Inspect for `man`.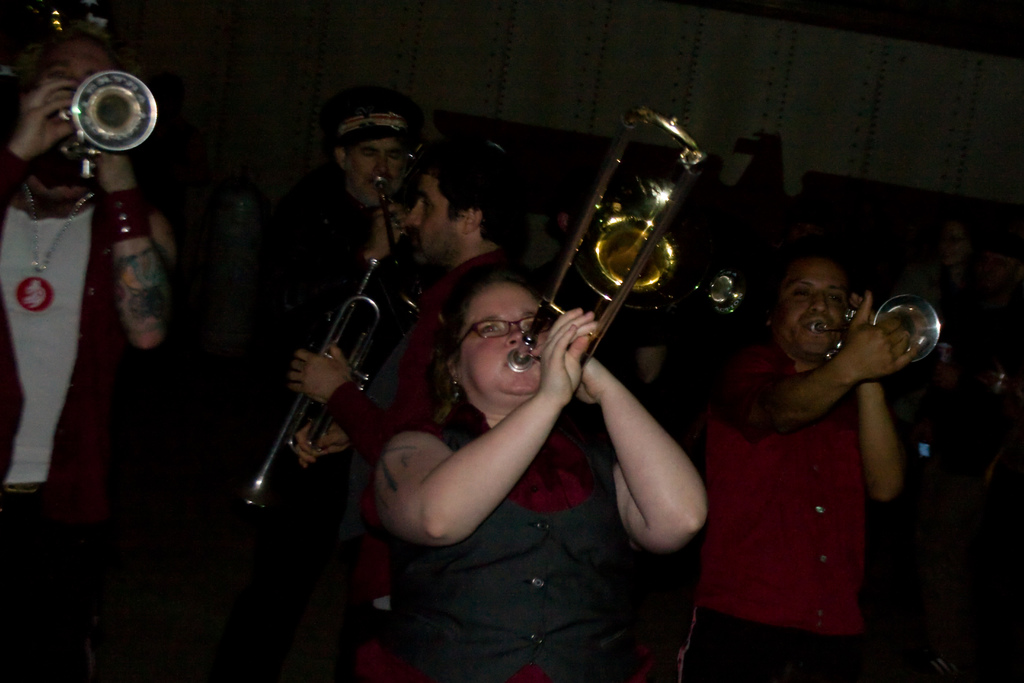
Inspection: 289, 134, 531, 528.
